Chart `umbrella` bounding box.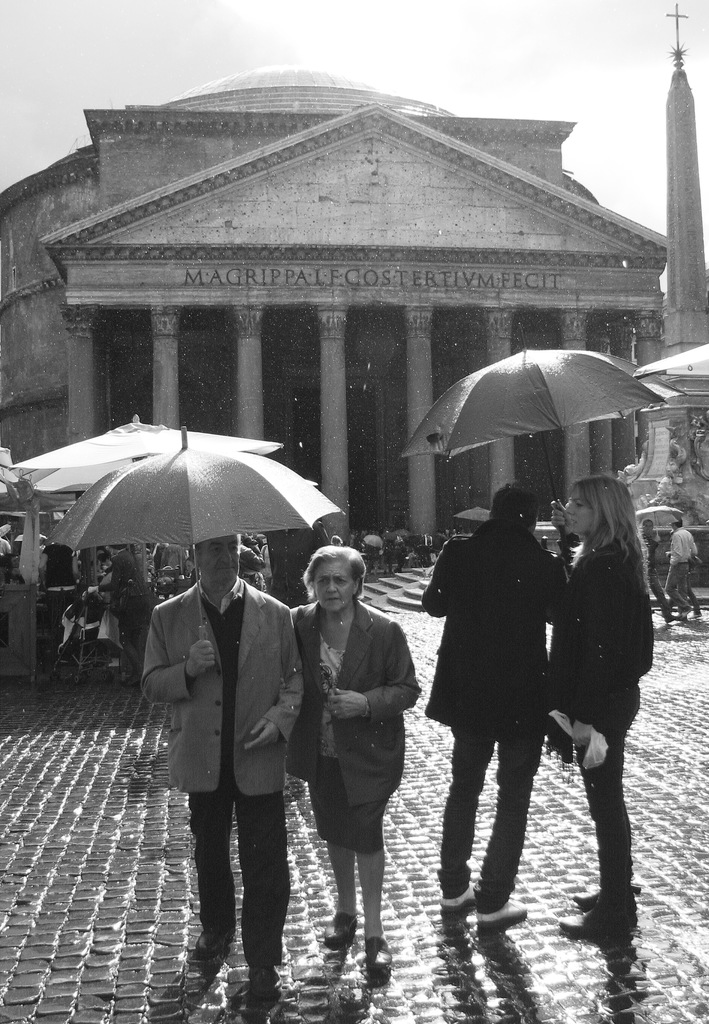
Charted: [399, 328, 688, 537].
